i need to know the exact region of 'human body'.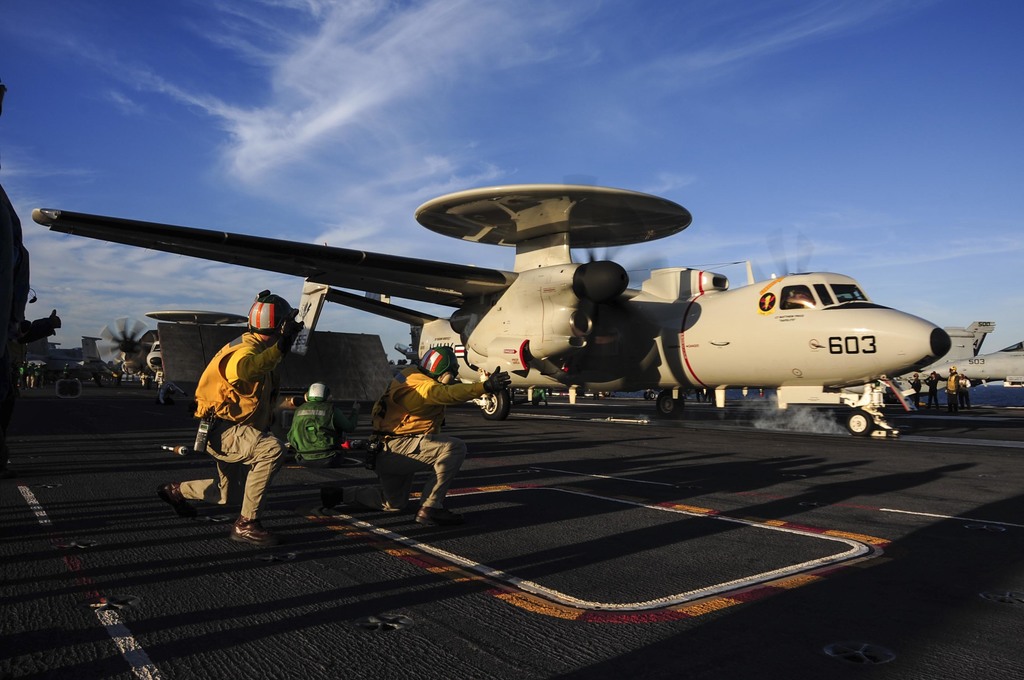
Region: locate(940, 364, 959, 414).
